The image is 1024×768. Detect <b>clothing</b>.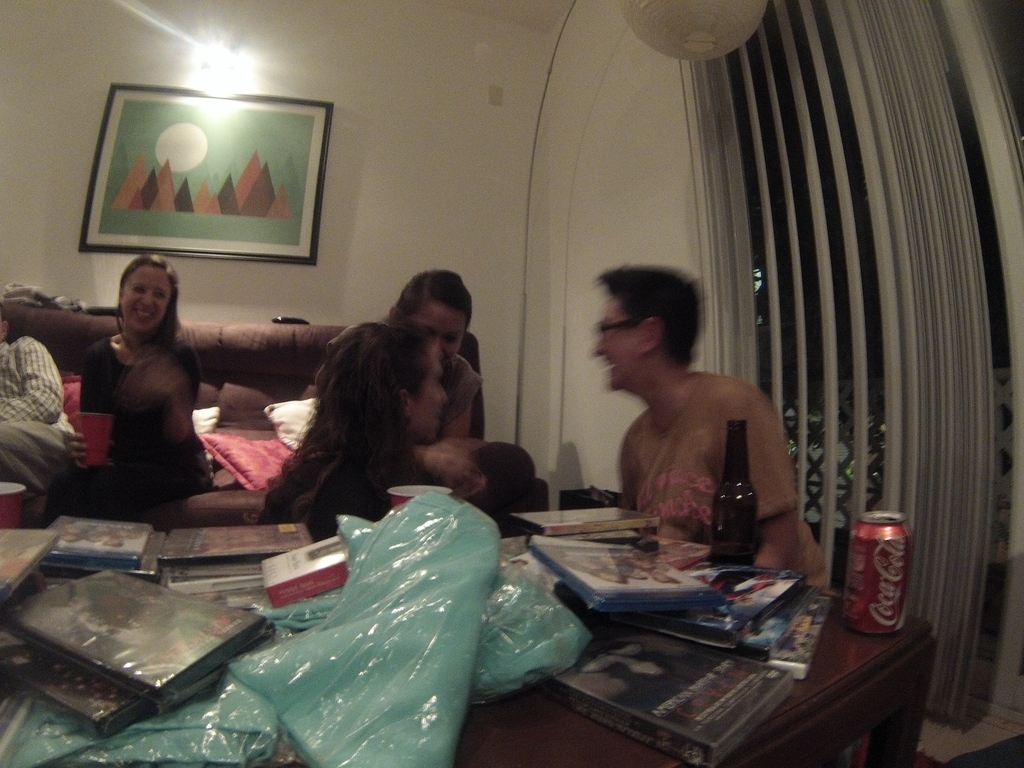
Detection: <box>0,335,88,497</box>.
